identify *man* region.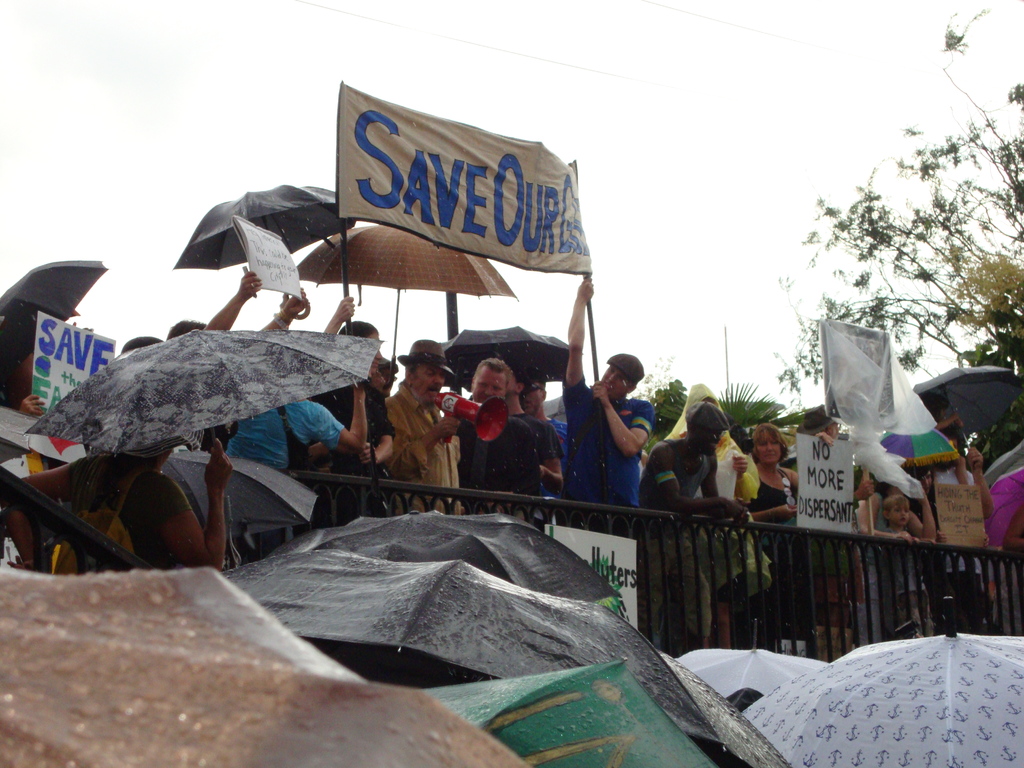
Region: l=383, t=340, r=465, b=516.
